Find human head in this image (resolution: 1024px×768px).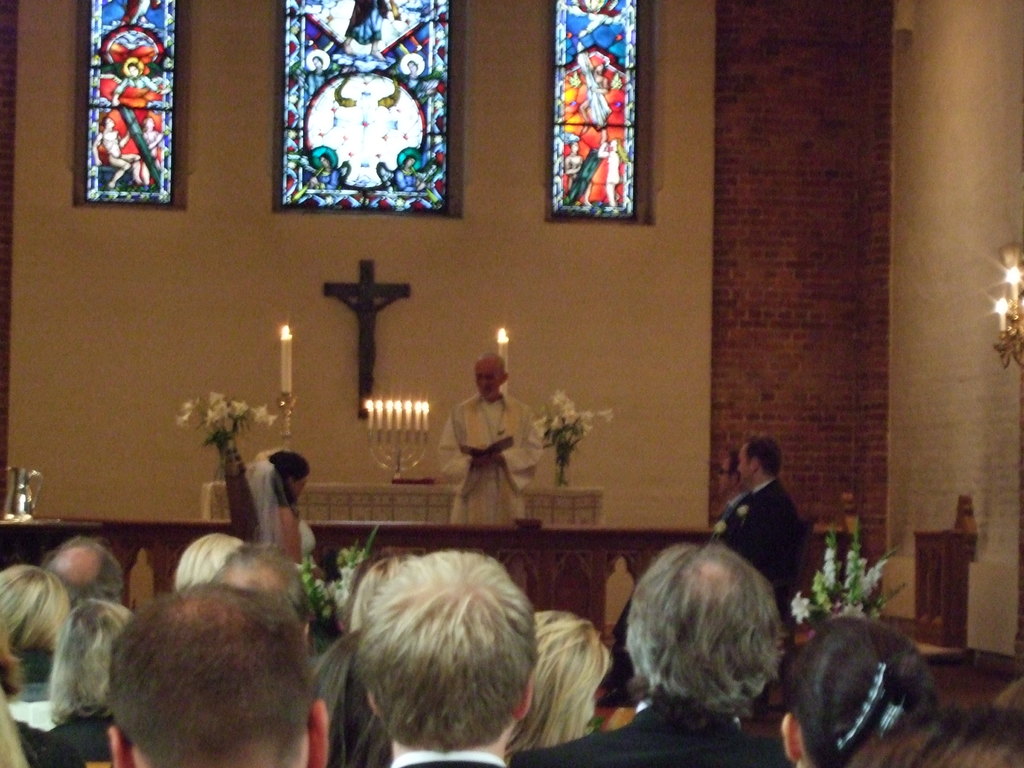
box=[0, 563, 73, 676].
